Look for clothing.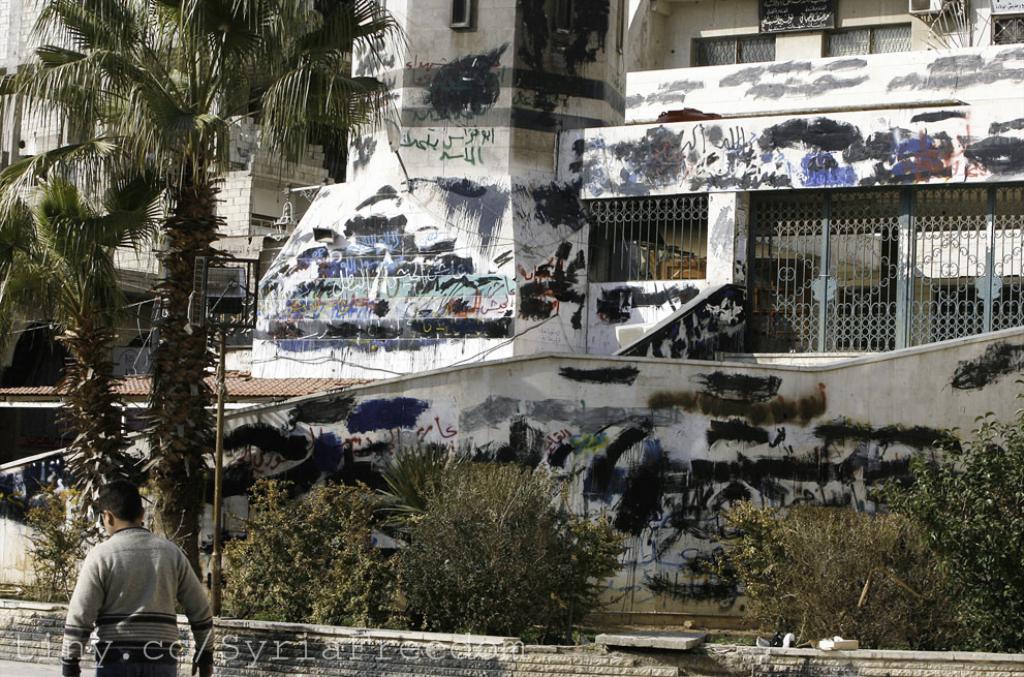
Found: x1=58, y1=517, x2=210, y2=667.
